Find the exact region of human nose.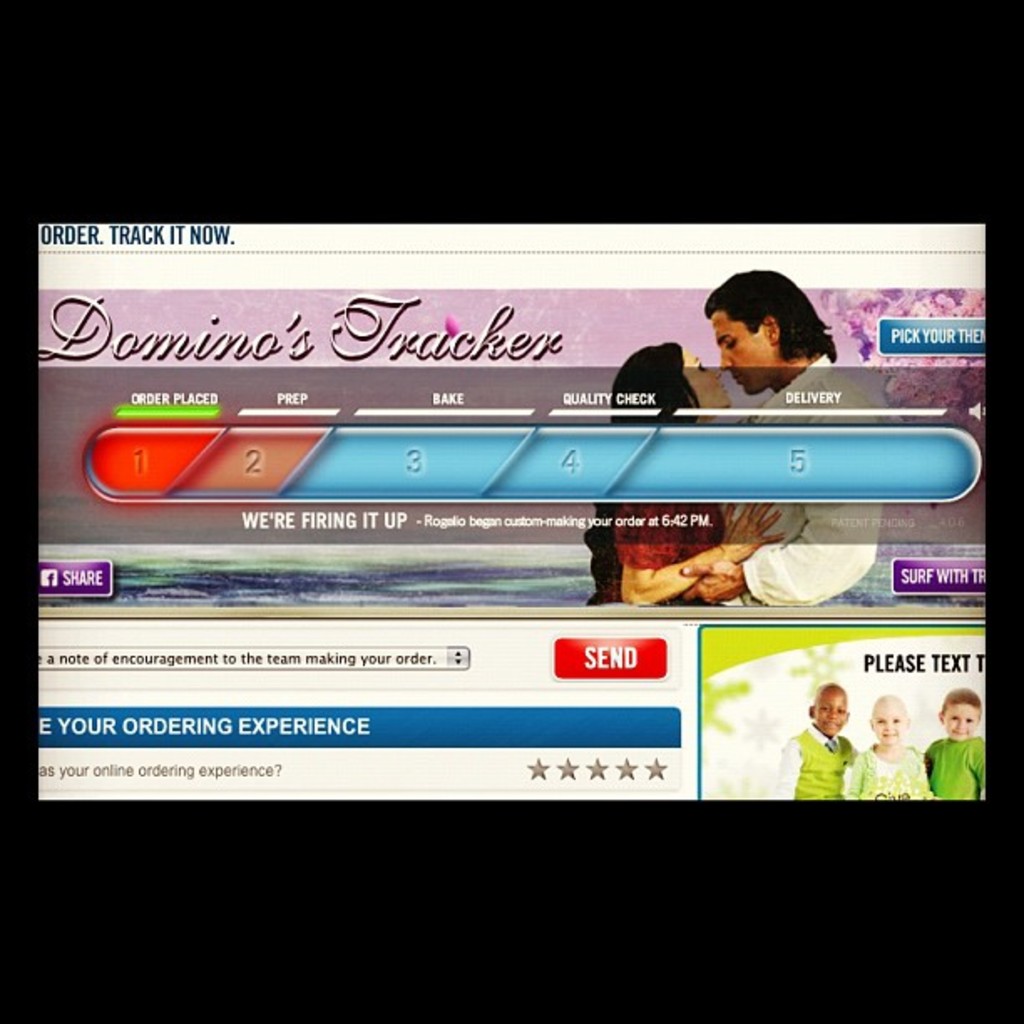
Exact region: {"x1": 883, "y1": 723, "x2": 895, "y2": 735}.
